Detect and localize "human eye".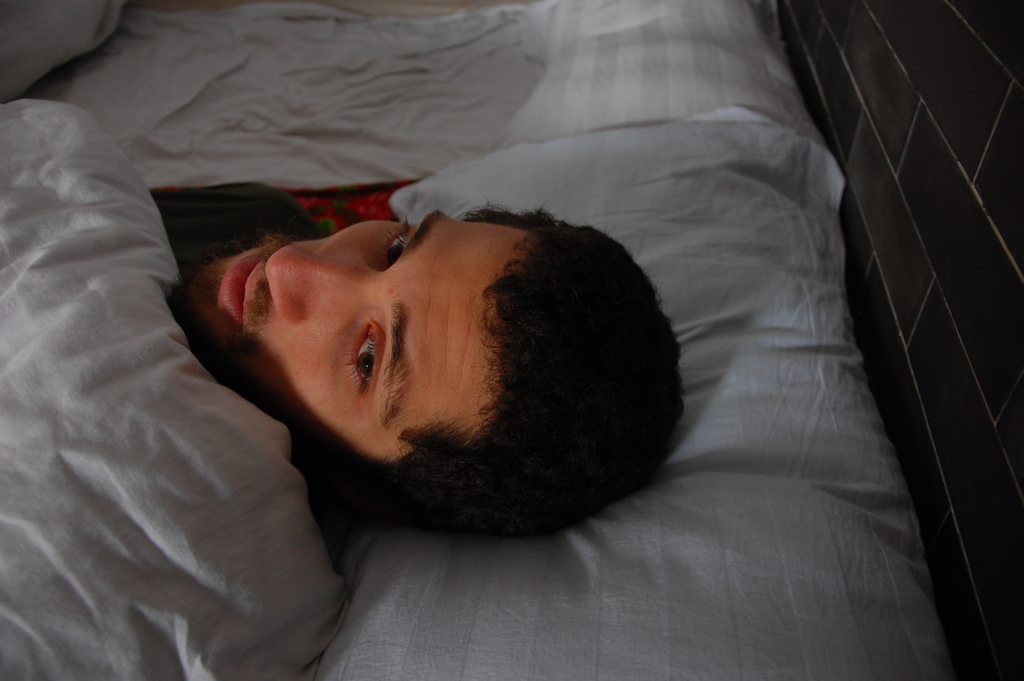
Localized at detection(348, 314, 387, 399).
